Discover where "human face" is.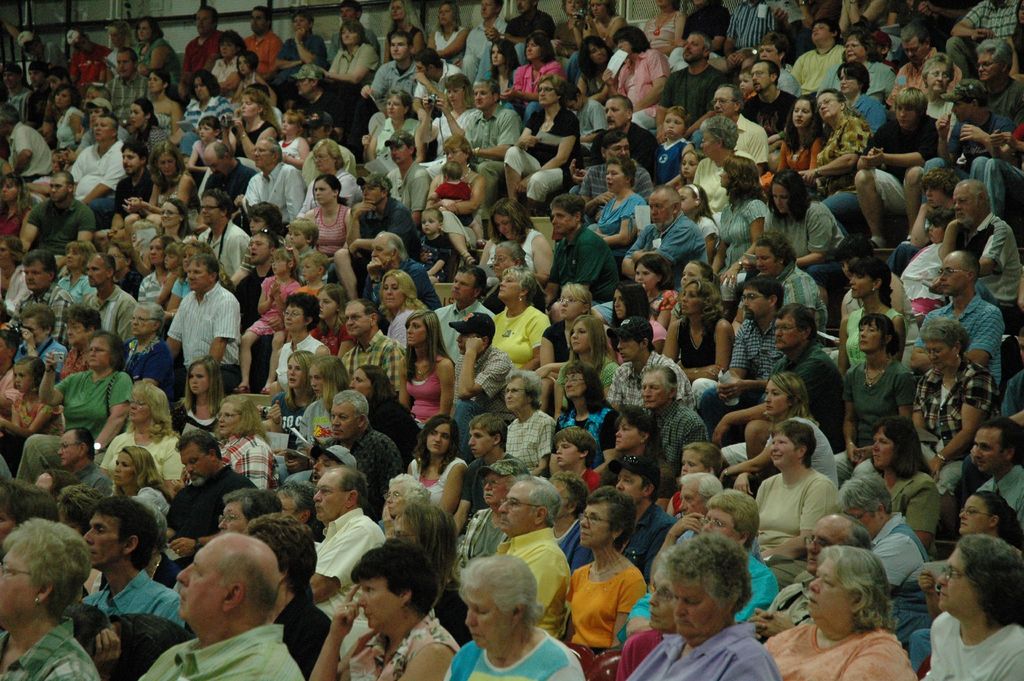
Discovered at (289,360,300,385).
